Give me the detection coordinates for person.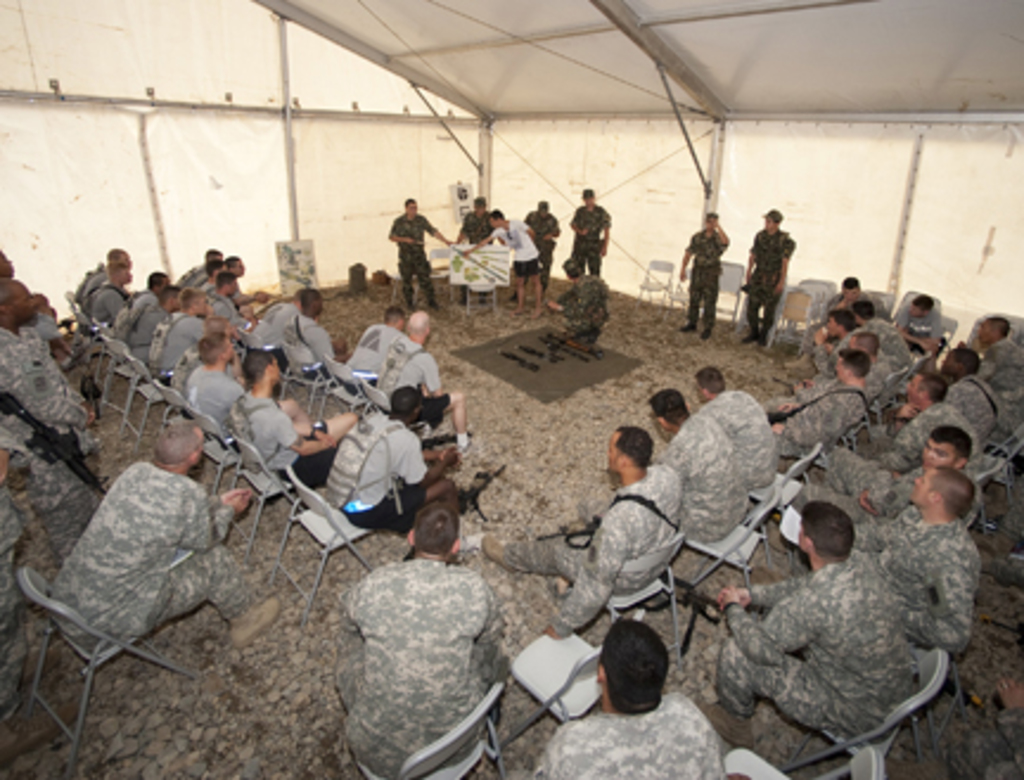
465 209 543 318.
